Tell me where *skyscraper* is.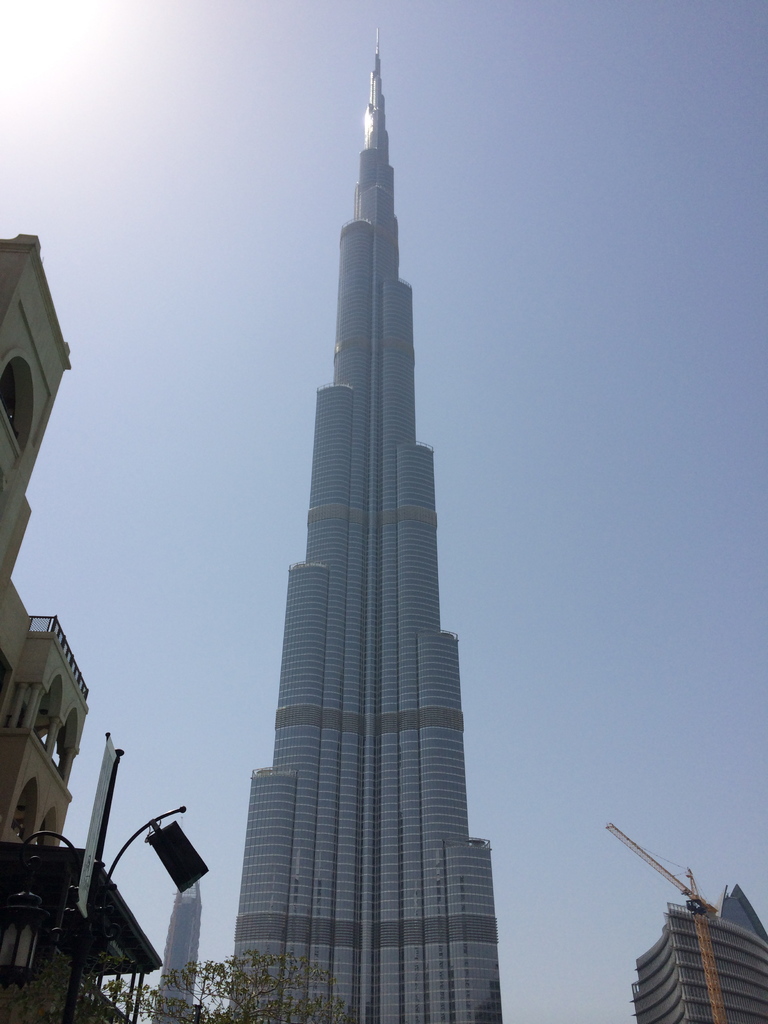
*skyscraper* is at <box>628,888,767,1023</box>.
